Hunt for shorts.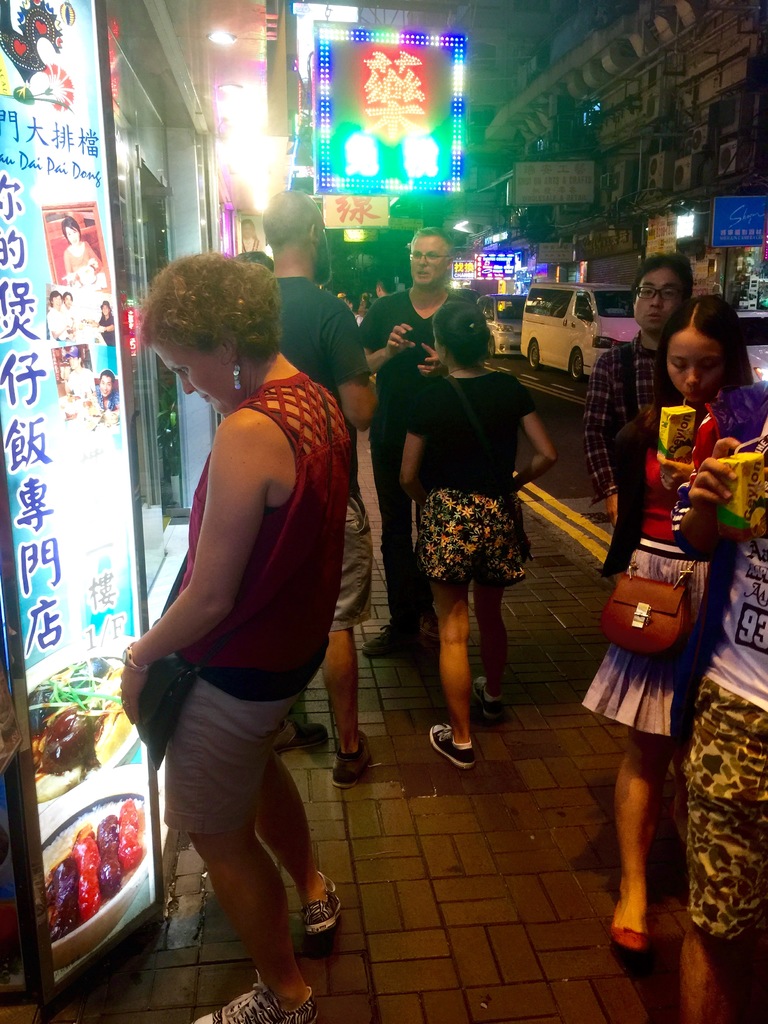
Hunted down at [left=583, top=554, right=733, bottom=740].
